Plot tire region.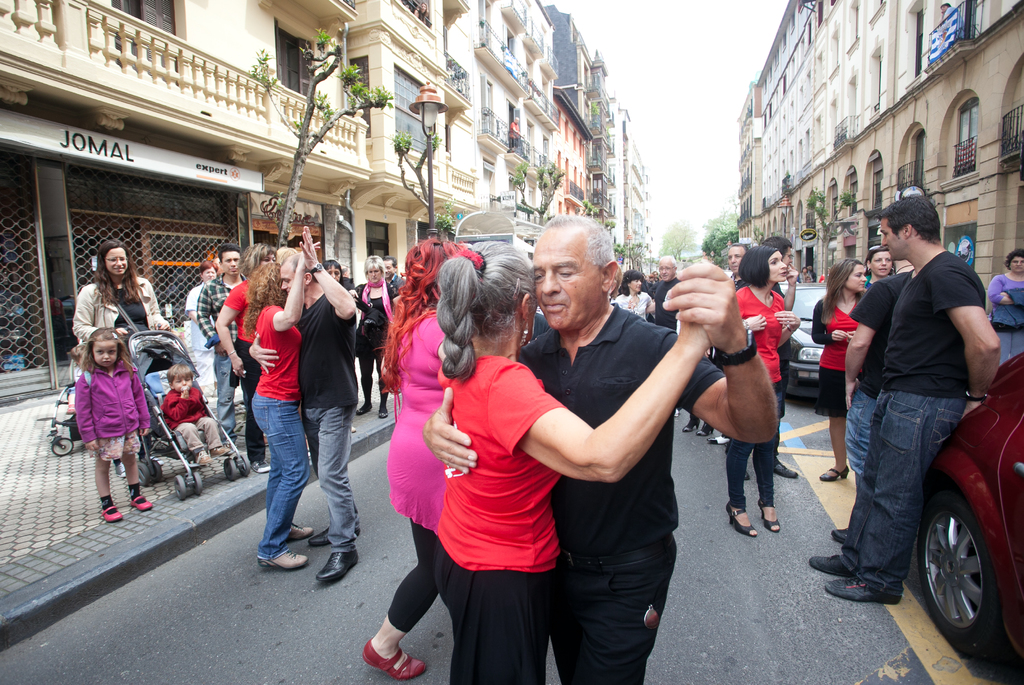
Plotted at select_region(925, 471, 1012, 653).
